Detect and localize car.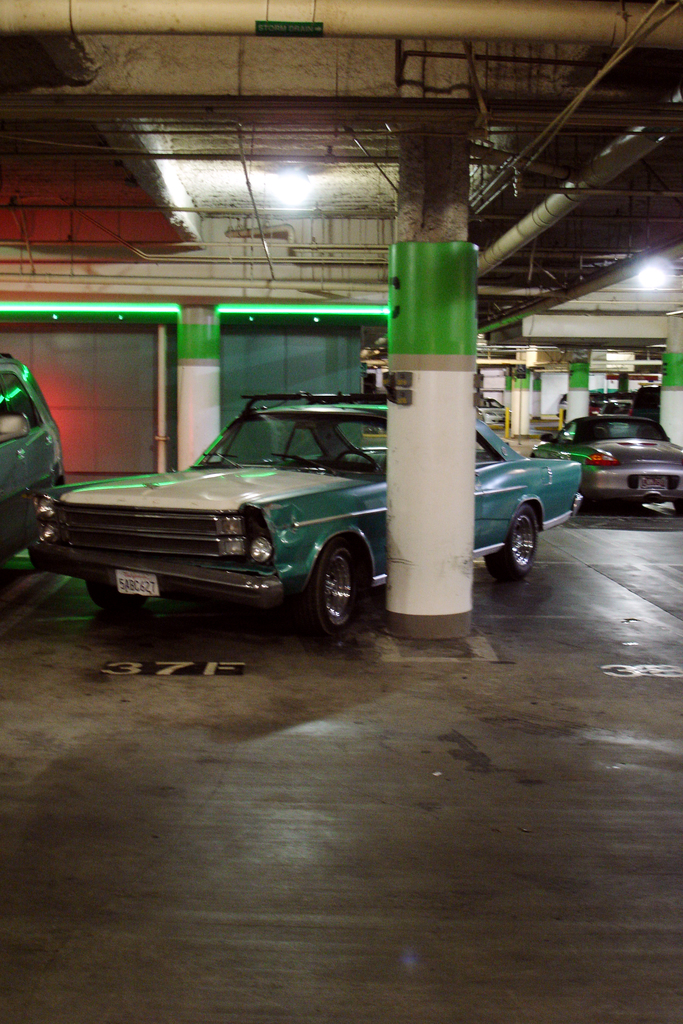
Localized at [0, 351, 81, 557].
